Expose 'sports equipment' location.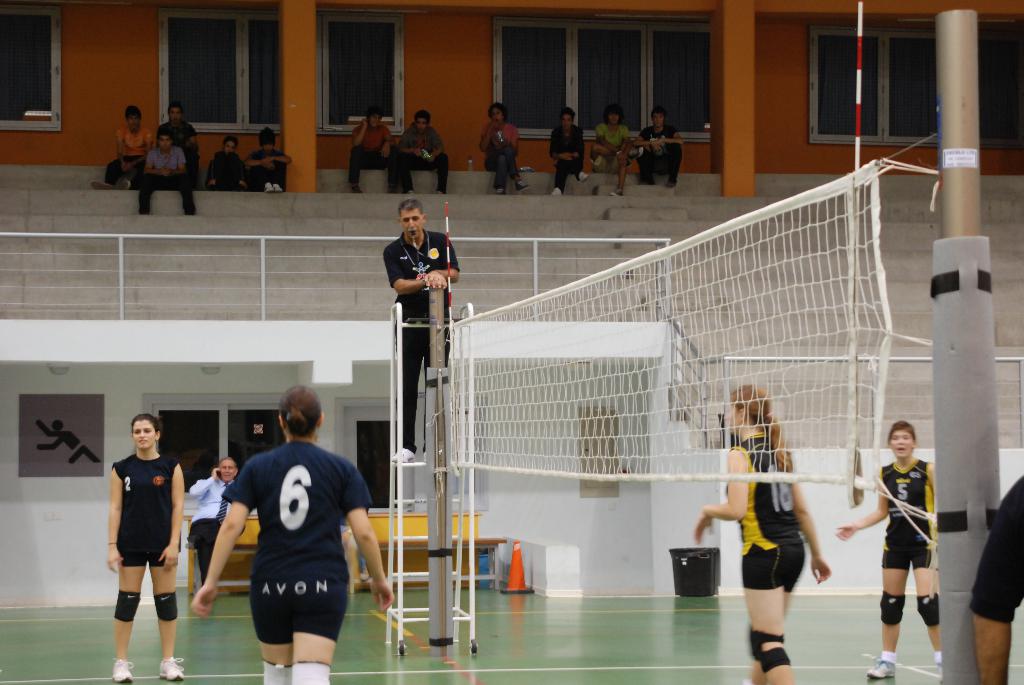
Exposed at select_region(390, 446, 417, 464).
